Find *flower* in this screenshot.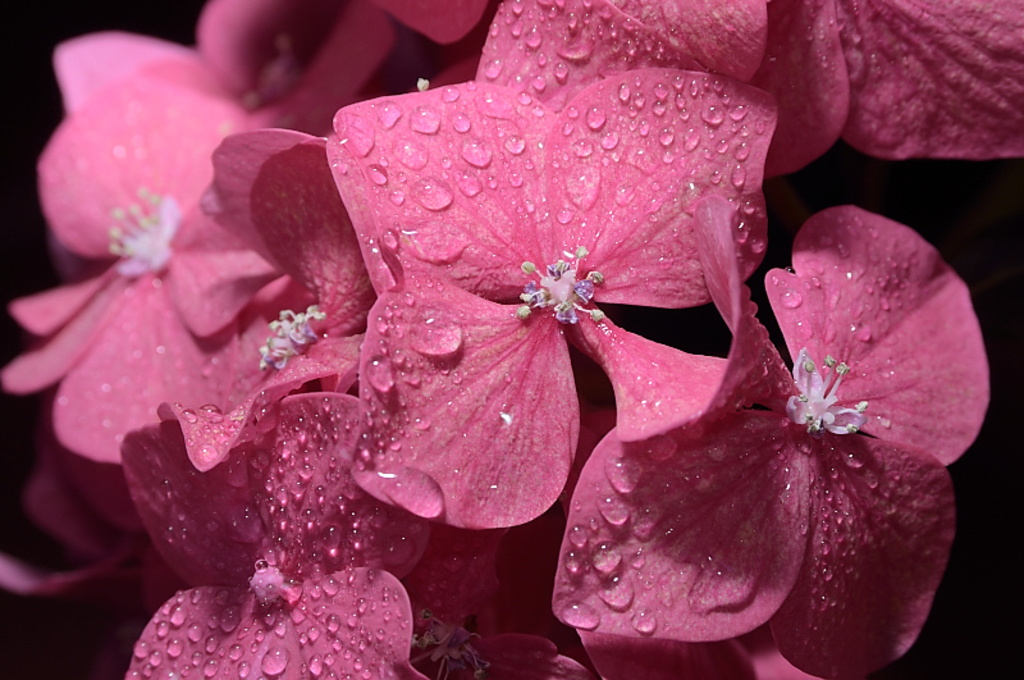
The bounding box for *flower* is <region>566, 216, 1005, 636</region>.
